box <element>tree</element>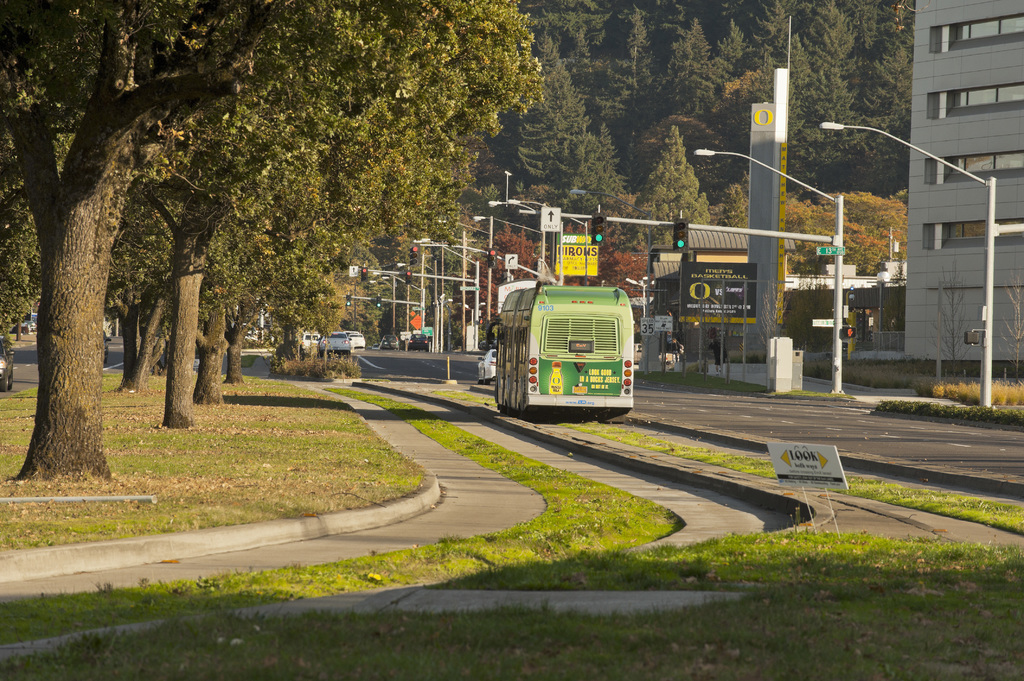
bbox=(723, 51, 805, 177)
